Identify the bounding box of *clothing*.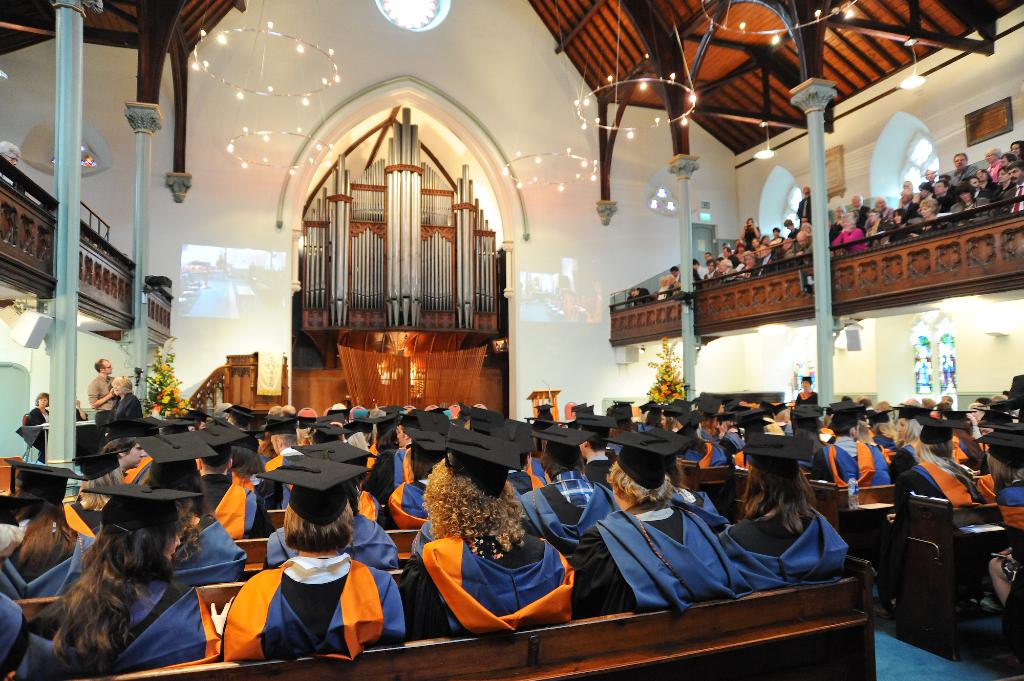
locate(829, 225, 870, 257).
